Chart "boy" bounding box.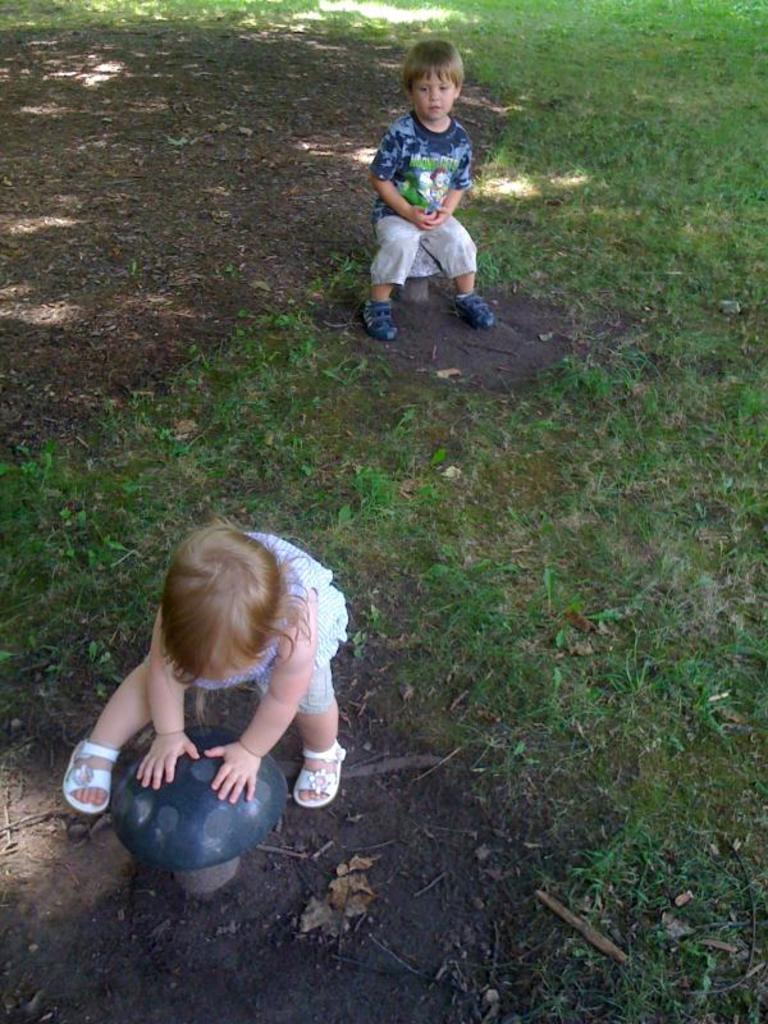
Charted: pyautogui.locateOnScreen(364, 32, 499, 343).
